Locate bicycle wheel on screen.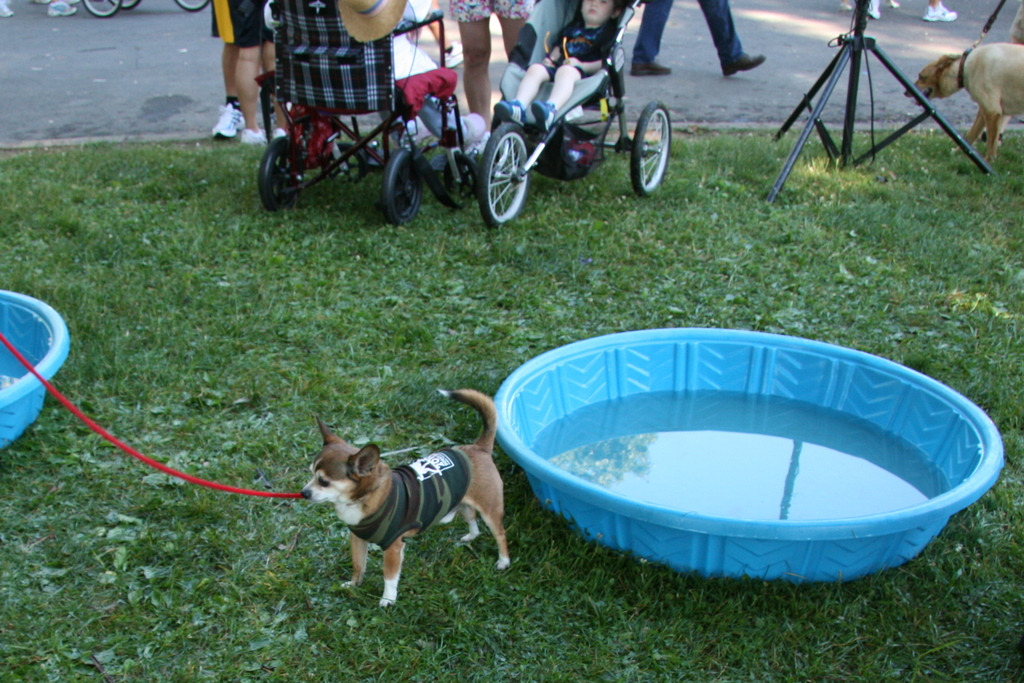
On screen at bbox=(81, 0, 124, 18).
